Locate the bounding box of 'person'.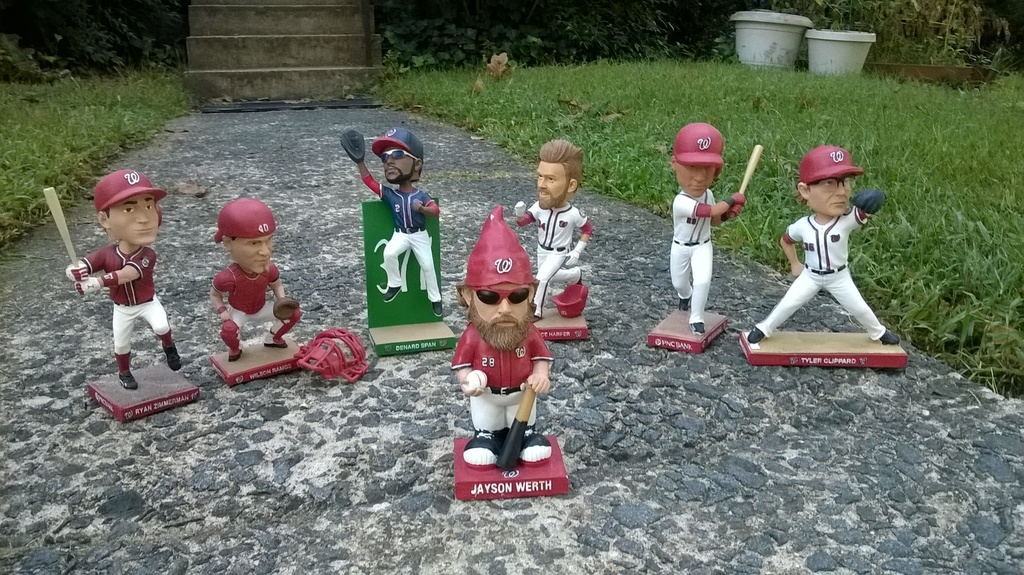
Bounding box: select_region(741, 144, 902, 346).
